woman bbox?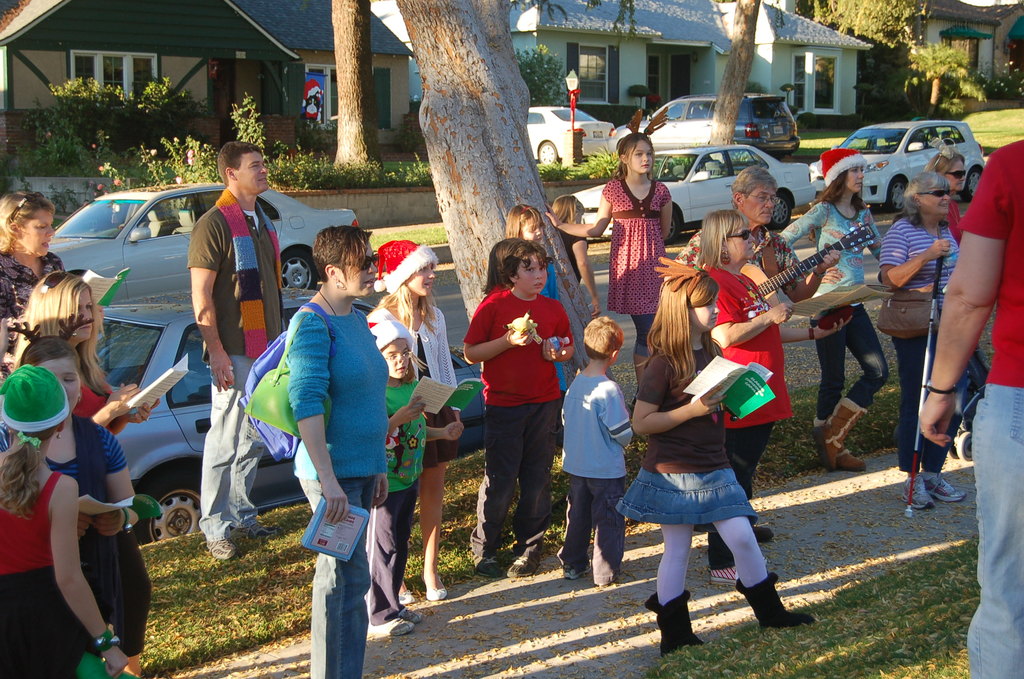
<bbox>0, 266, 152, 678</bbox>
